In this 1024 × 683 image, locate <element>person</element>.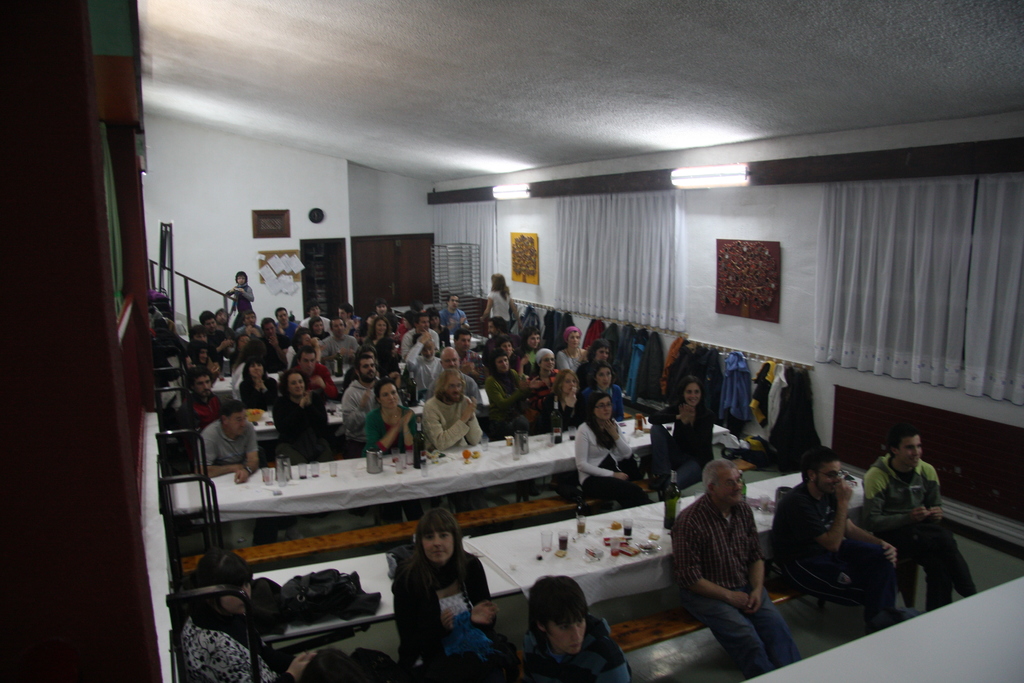
Bounding box: 479,274,515,323.
